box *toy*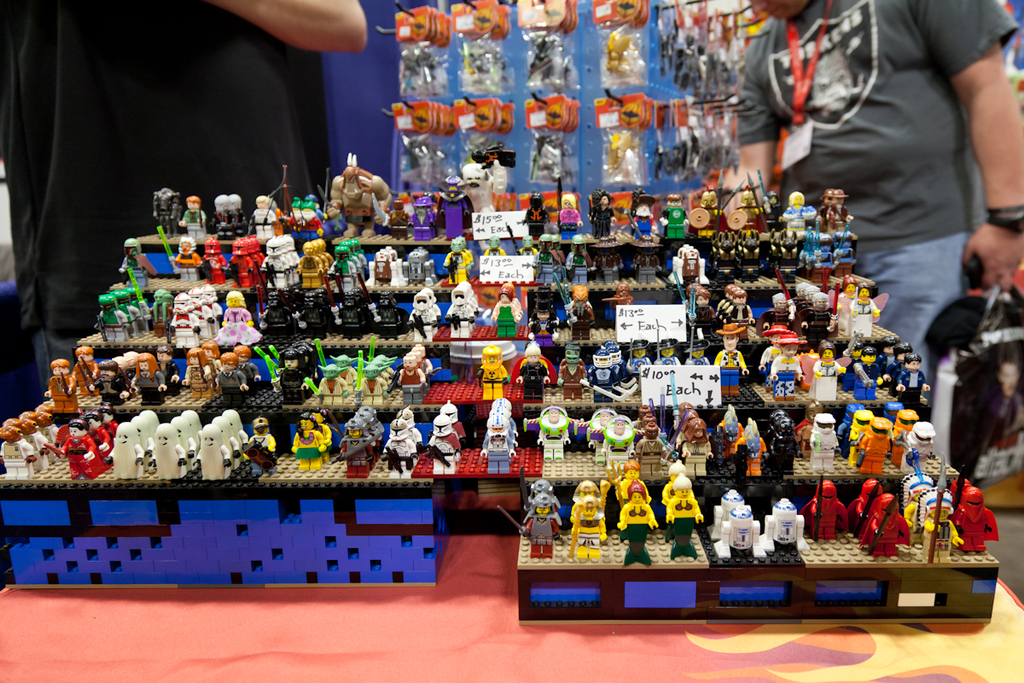
Rect(358, 408, 387, 461)
